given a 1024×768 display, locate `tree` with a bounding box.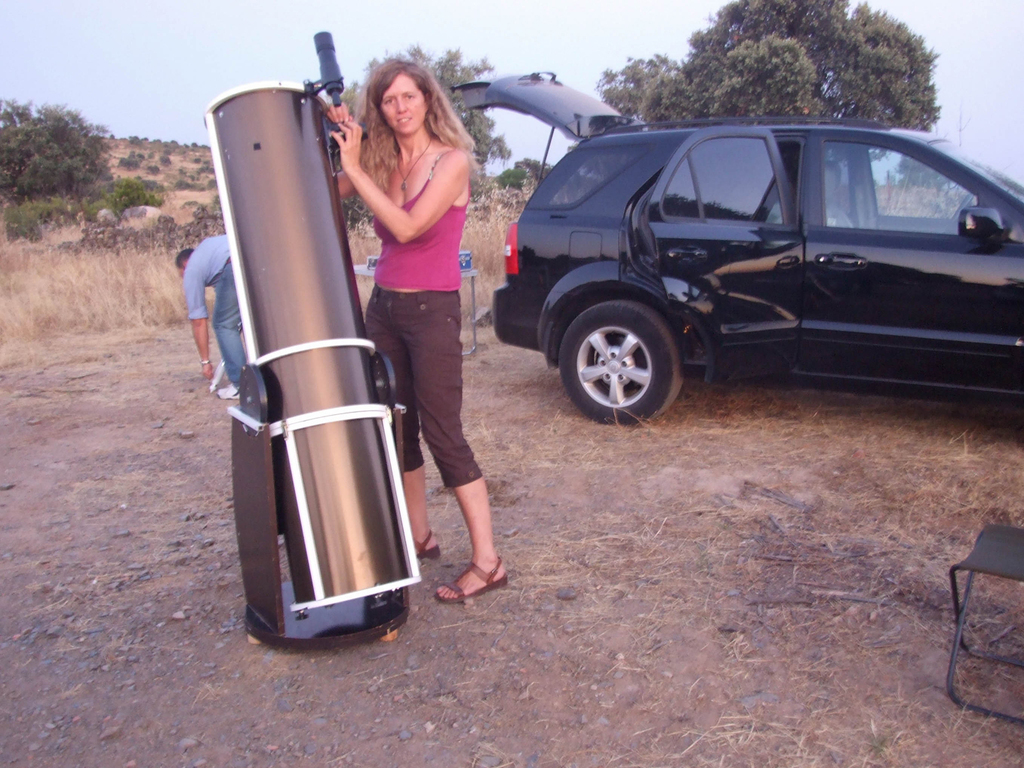
Located: locate(327, 54, 515, 172).
